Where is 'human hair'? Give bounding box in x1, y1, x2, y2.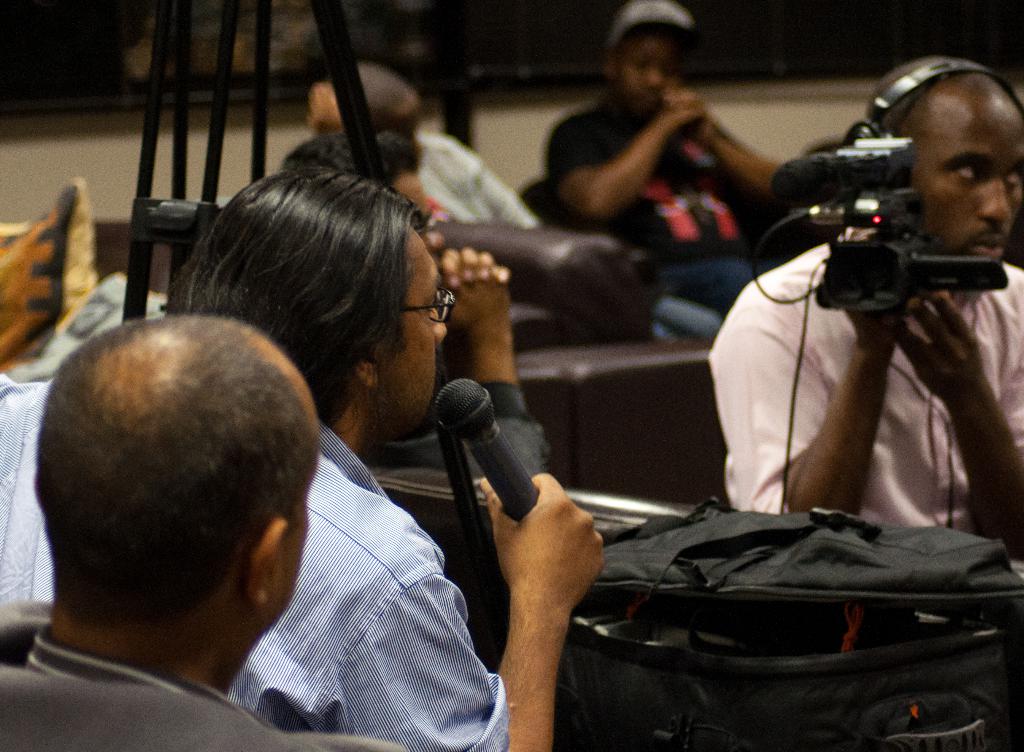
145, 174, 479, 437.
